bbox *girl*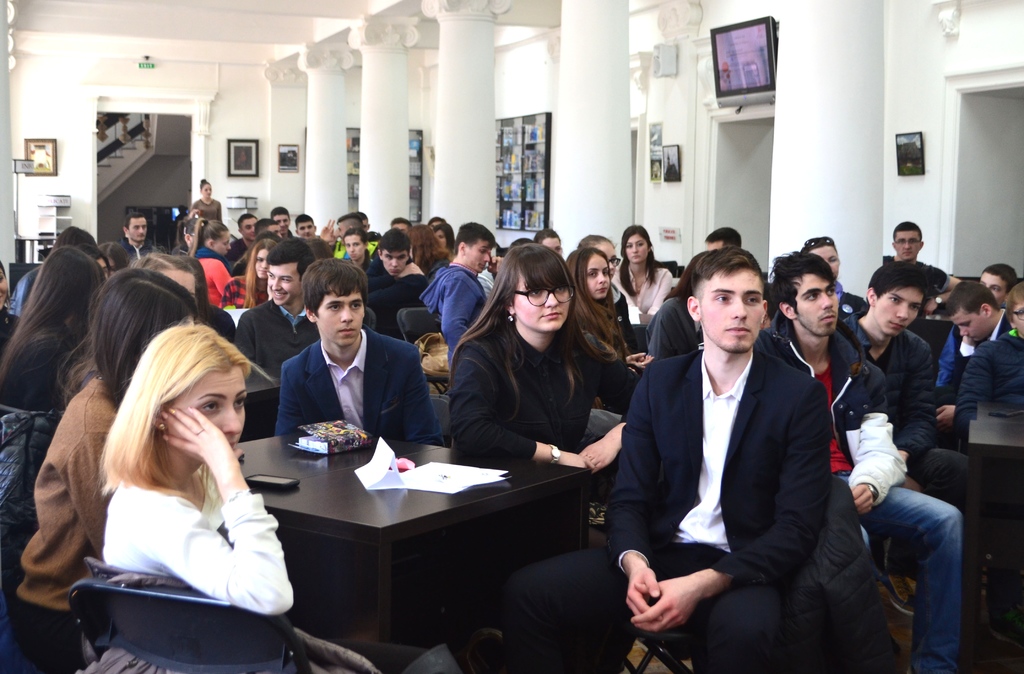
[54,254,204,405]
